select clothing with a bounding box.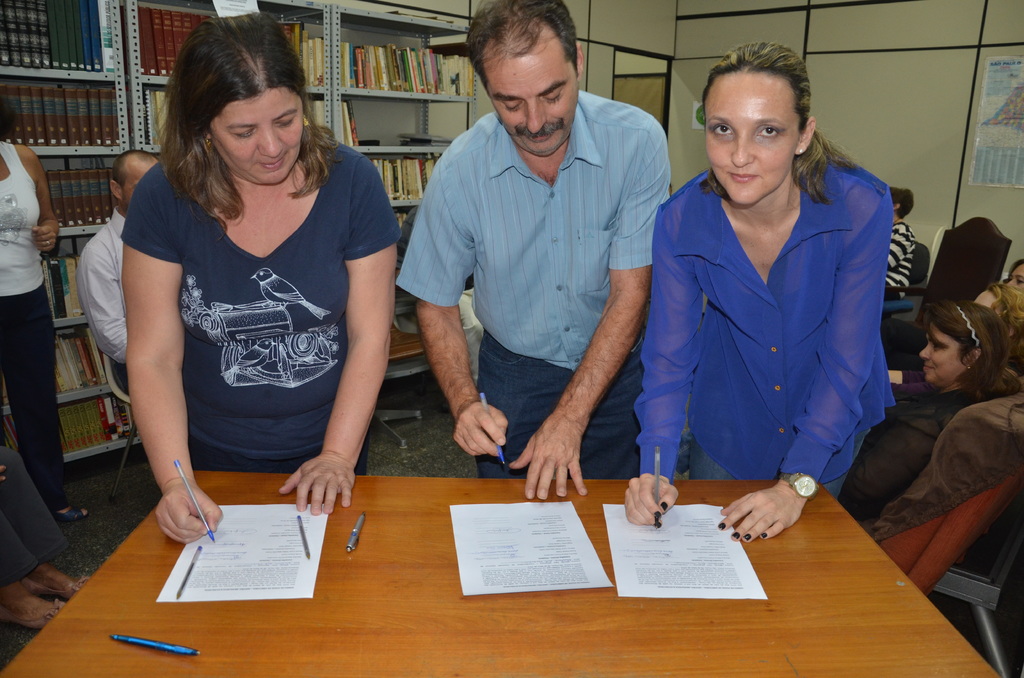
[left=0, top=451, right=74, bottom=588].
